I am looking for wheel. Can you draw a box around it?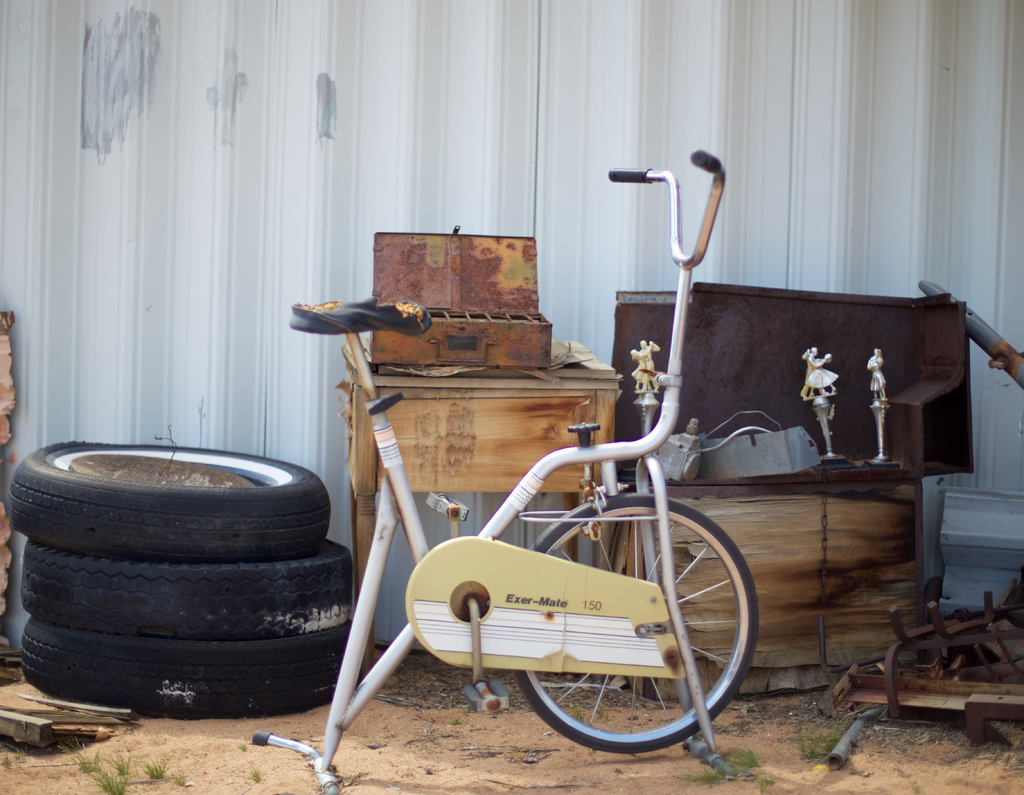
Sure, the bounding box is <box>515,492,762,759</box>.
